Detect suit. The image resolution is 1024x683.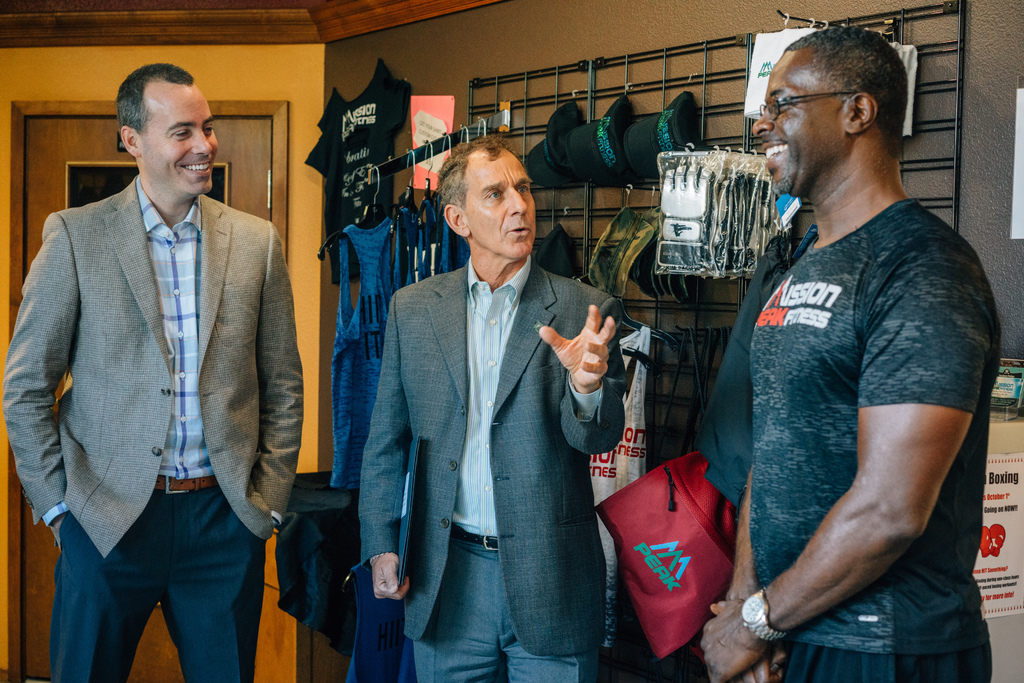
358/262/628/656.
